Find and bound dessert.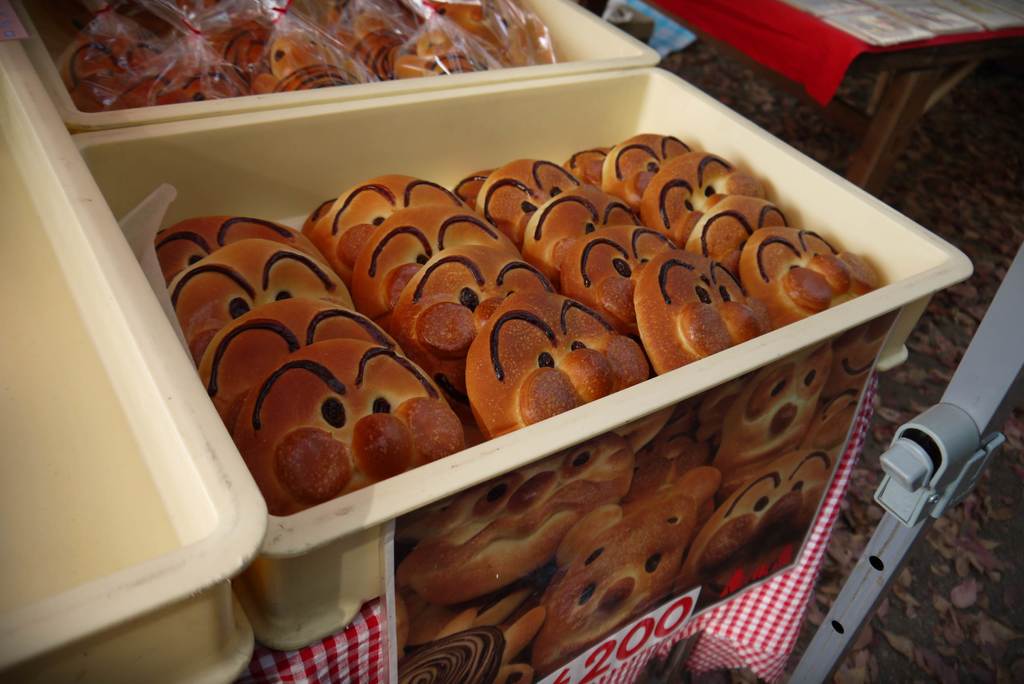
Bound: select_region(159, 136, 882, 521).
